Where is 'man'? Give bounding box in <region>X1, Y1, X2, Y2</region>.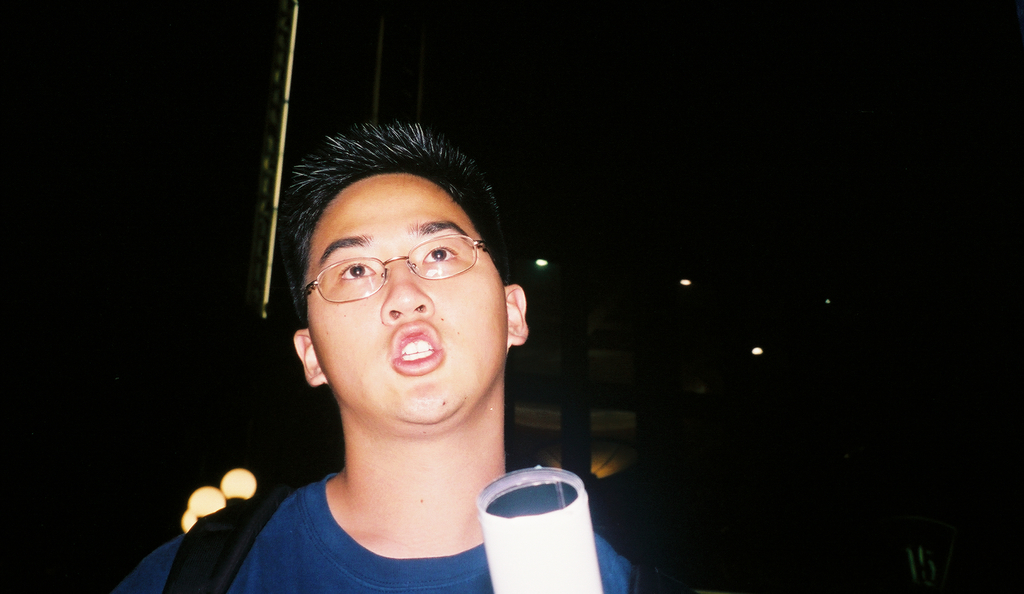
<region>107, 122, 636, 593</region>.
